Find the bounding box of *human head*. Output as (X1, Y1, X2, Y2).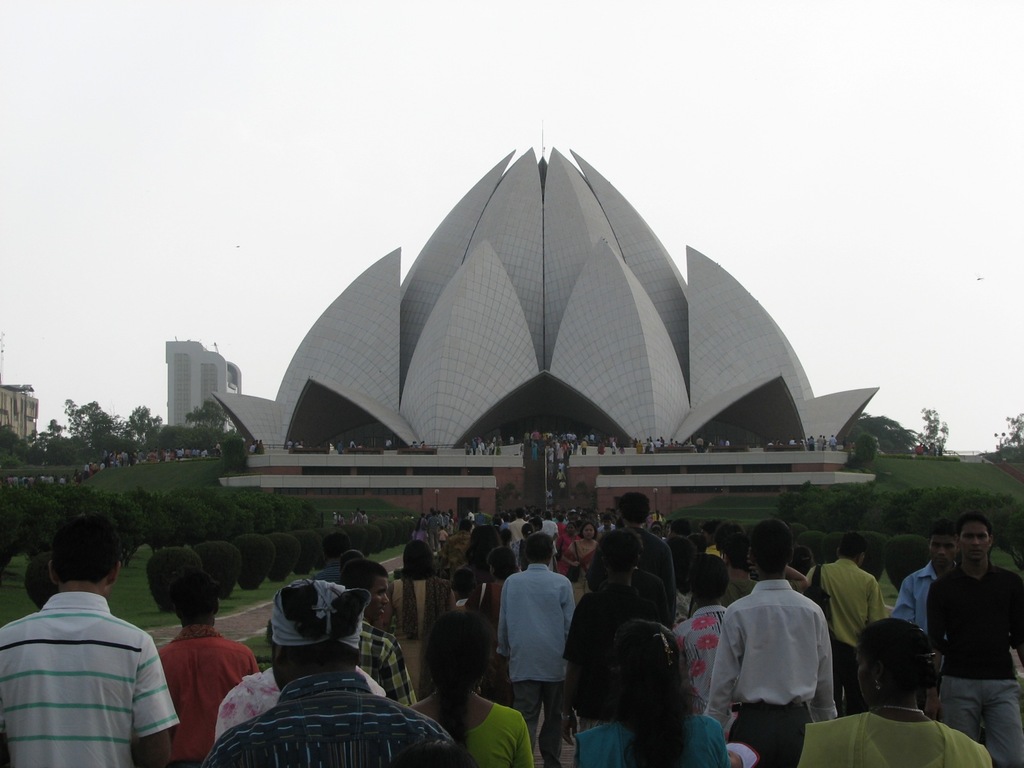
(852, 620, 944, 703).
